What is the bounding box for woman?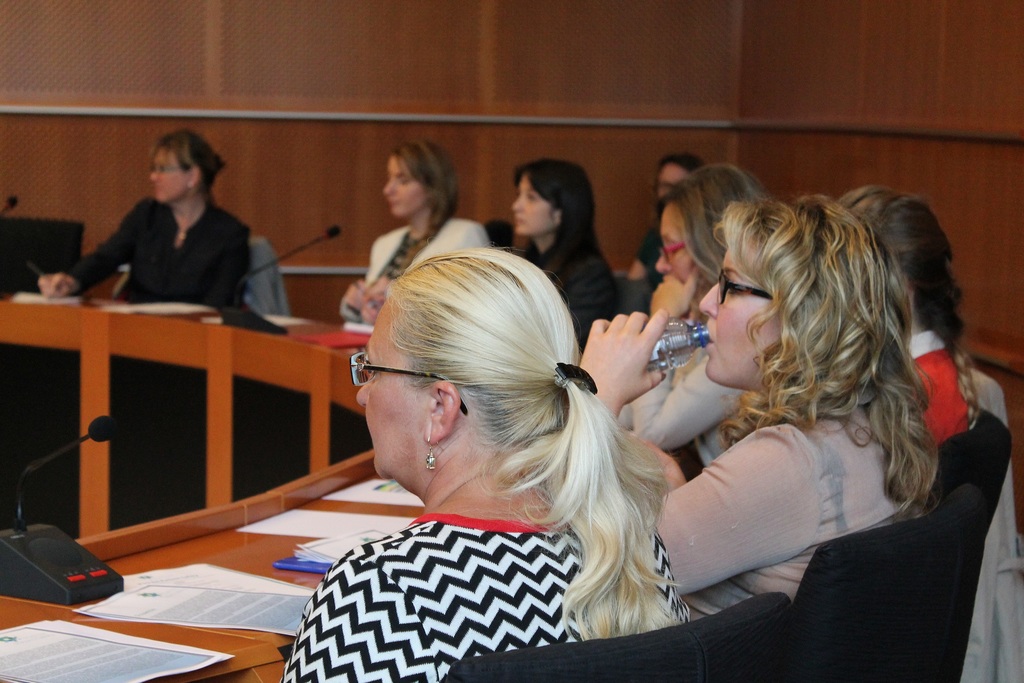
x1=628 y1=152 x2=698 y2=277.
